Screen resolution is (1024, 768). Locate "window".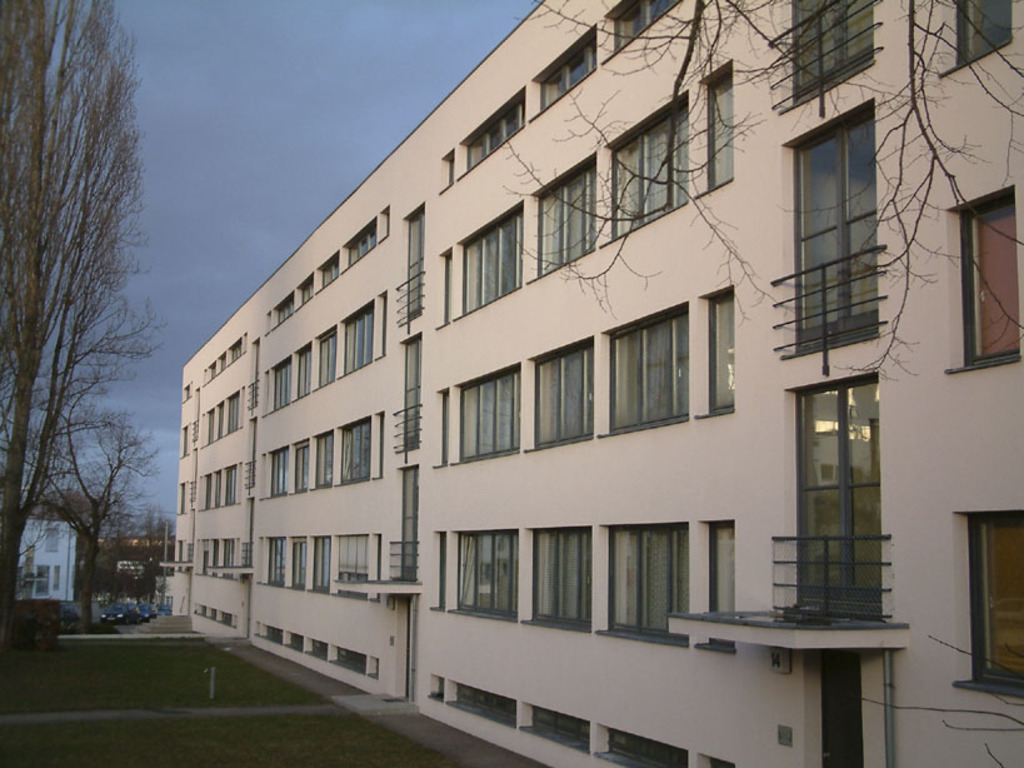
x1=540 y1=158 x2=595 y2=278.
